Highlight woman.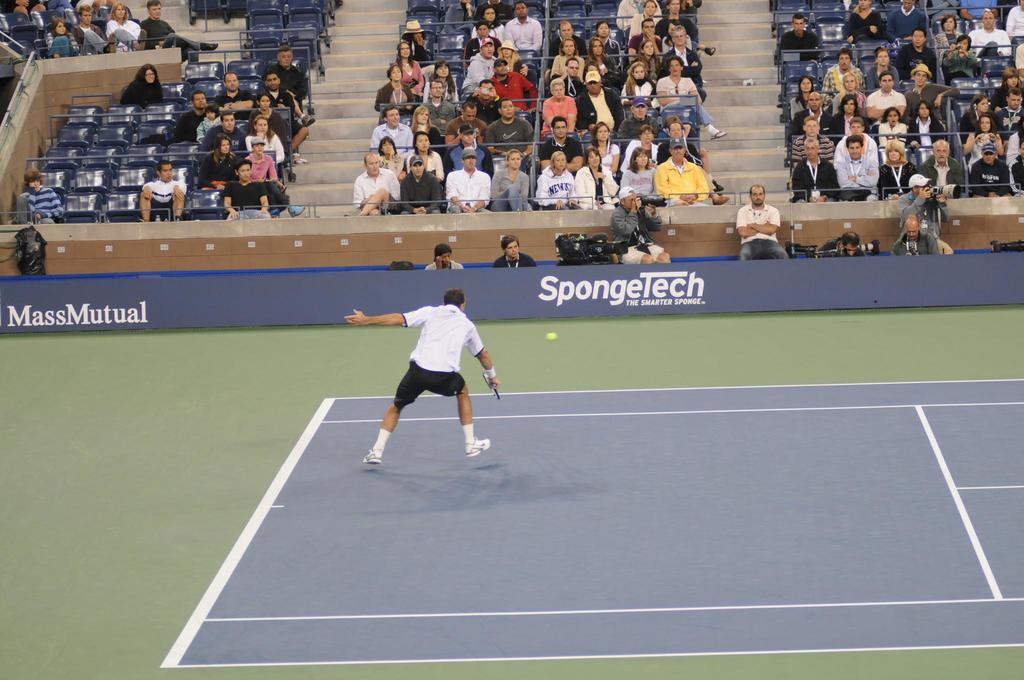
Highlighted region: (x1=377, y1=136, x2=406, y2=182).
